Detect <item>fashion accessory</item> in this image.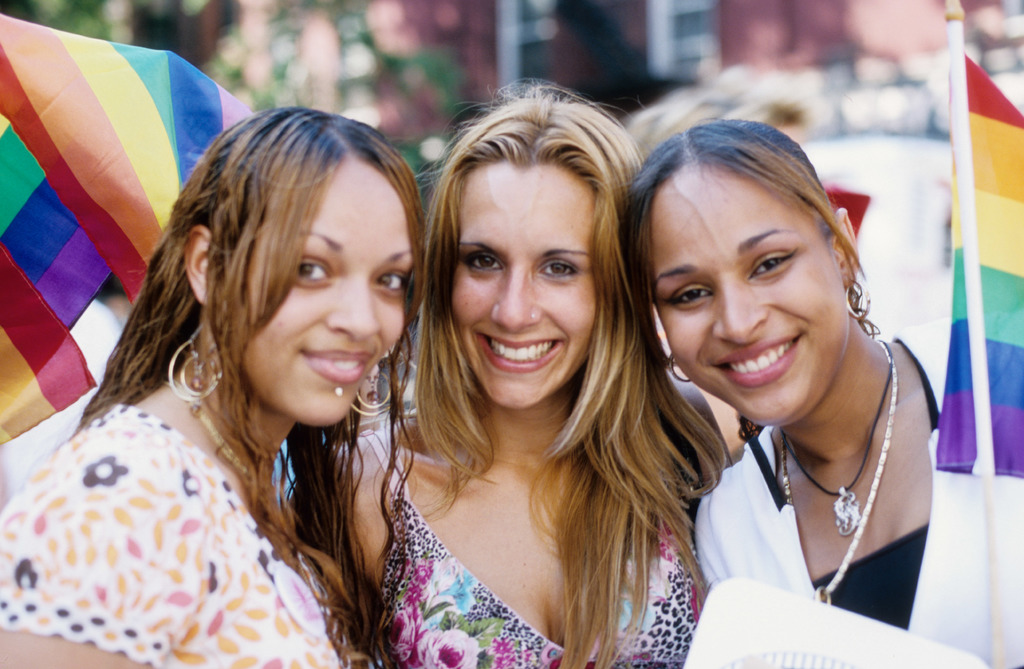
Detection: <bbox>532, 314, 538, 321</bbox>.
